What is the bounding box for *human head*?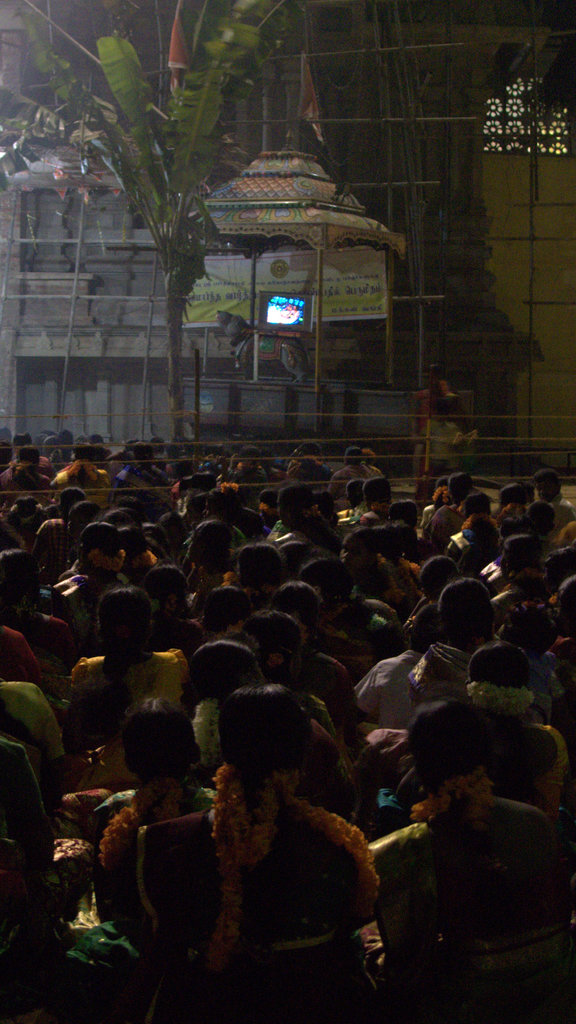
box=[413, 707, 477, 790].
